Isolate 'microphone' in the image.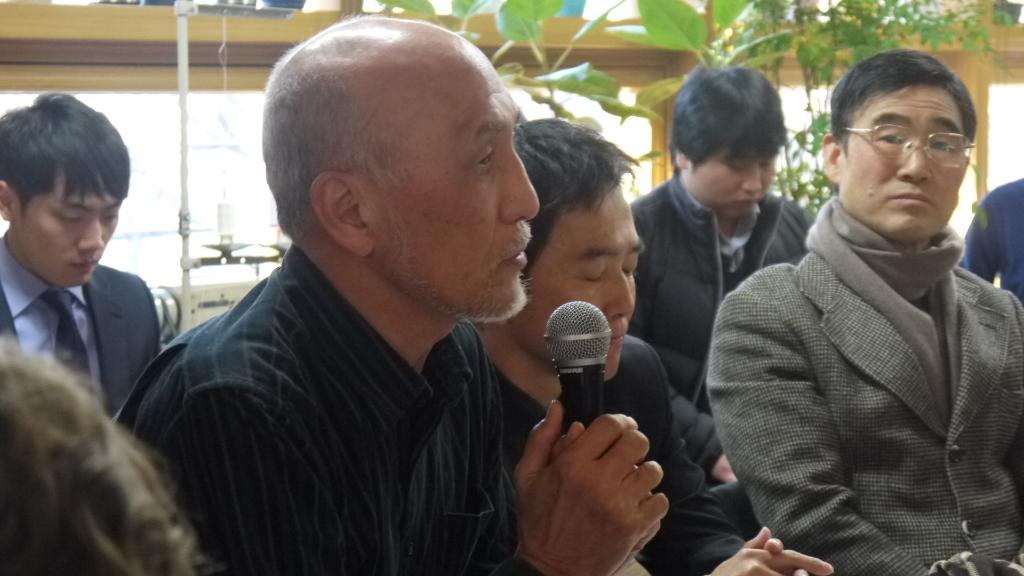
Isolated region: locate(533, 291, 628, 420).
